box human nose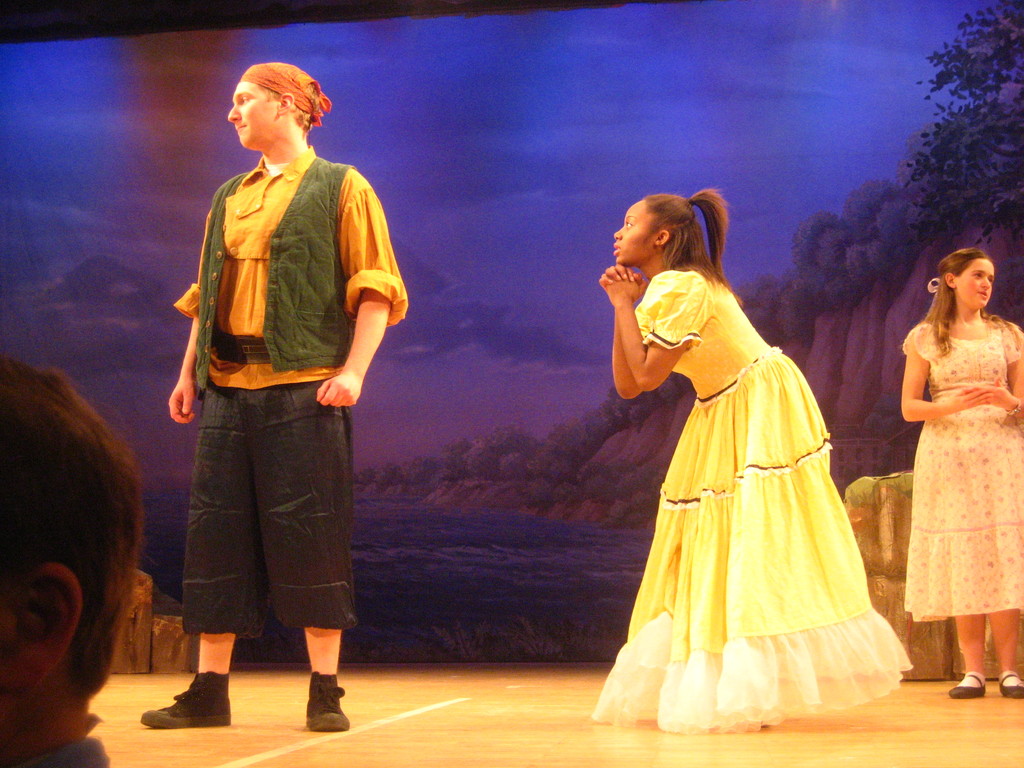
select_region(614, 225, 624, 238)
